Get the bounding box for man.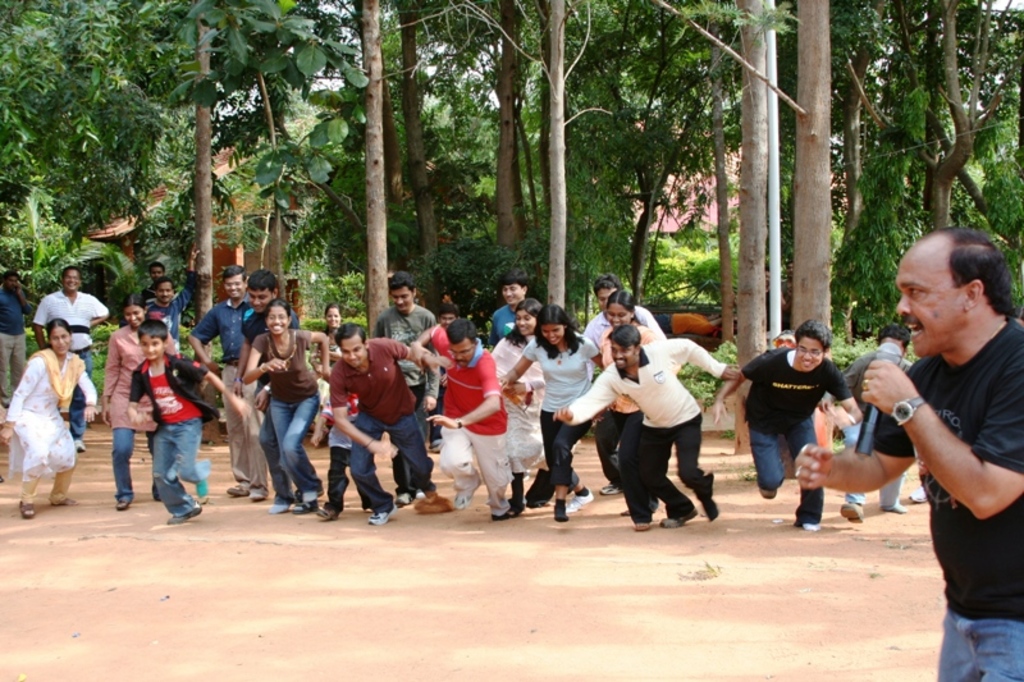
box(31, 265, 109, 454).
